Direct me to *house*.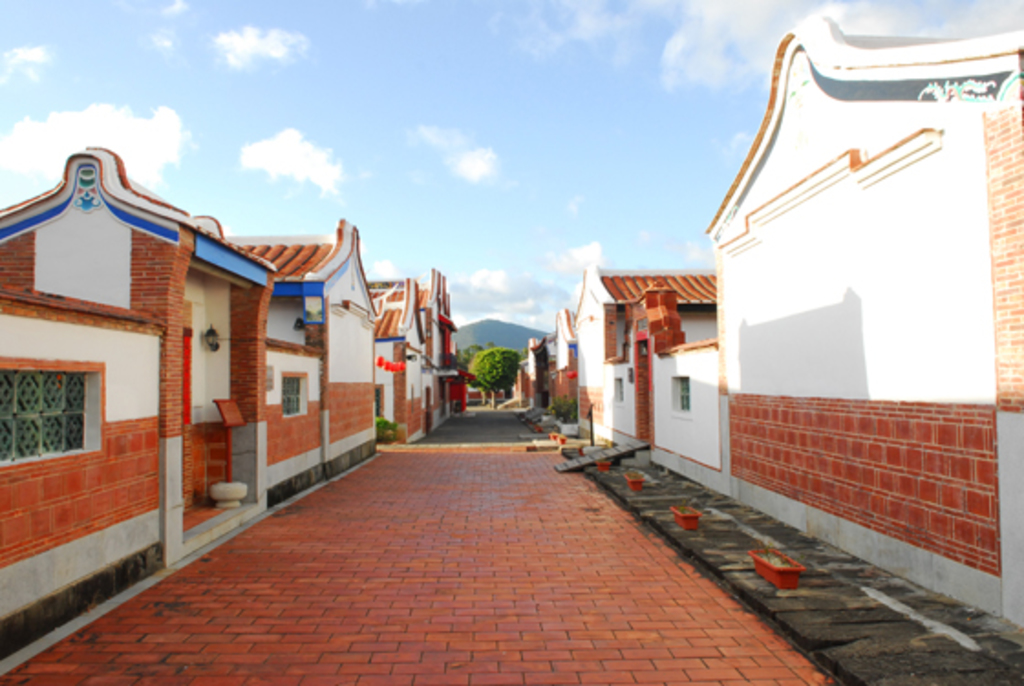
Direction: rect(722, 20, 1022, 659).
